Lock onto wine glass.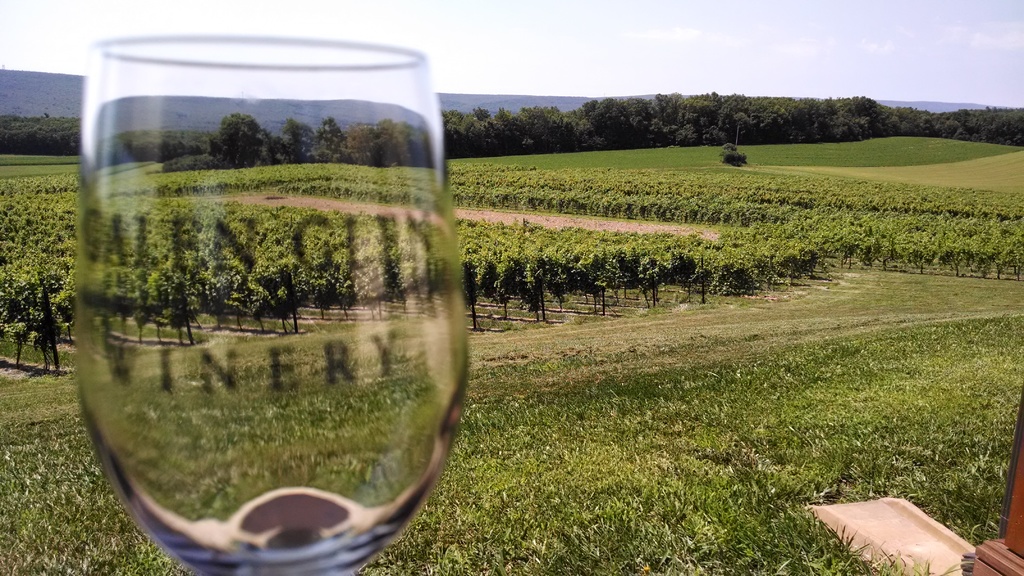
Locked: Rect(73, 36, 468, 575).
